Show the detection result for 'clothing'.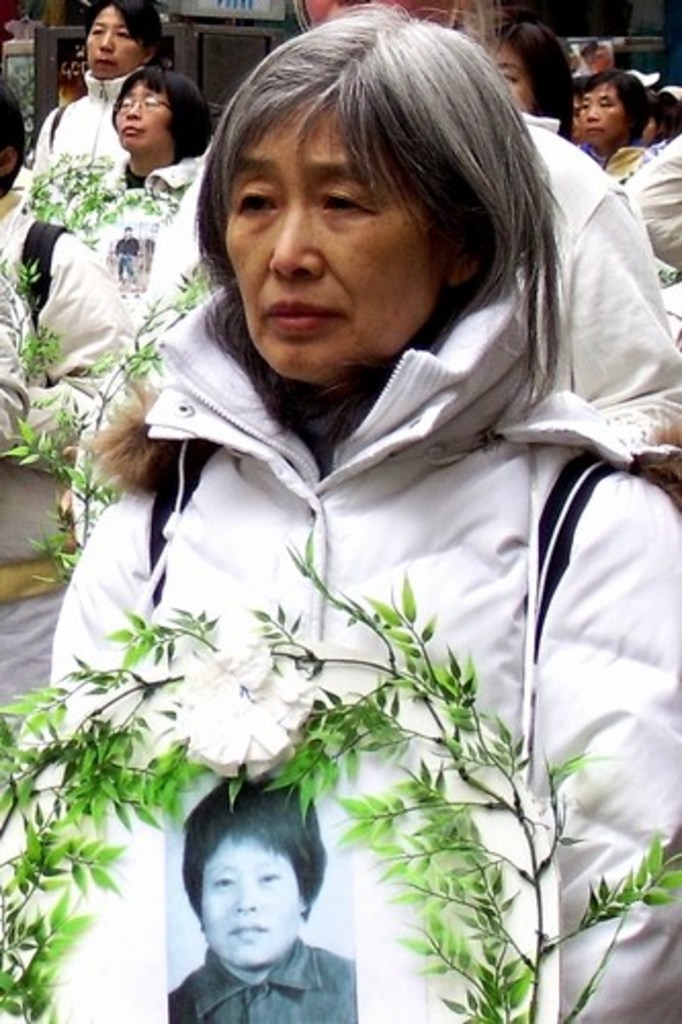
bbox=(115, 231, 145, 285).
